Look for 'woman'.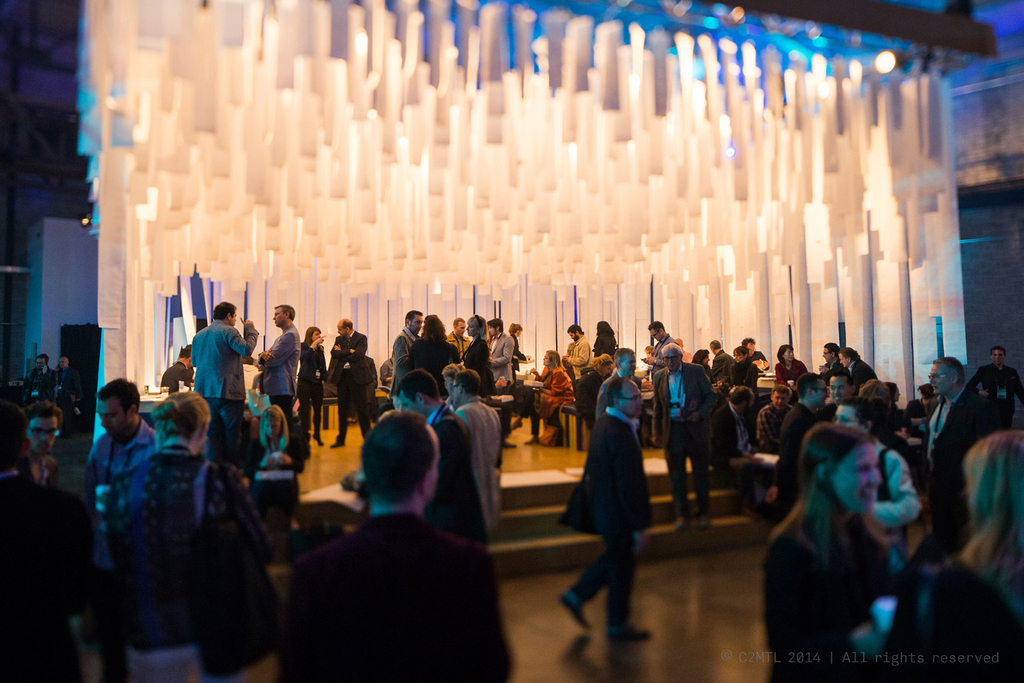
Found: <bbox>458, 311, 496, 397</bbox>.
